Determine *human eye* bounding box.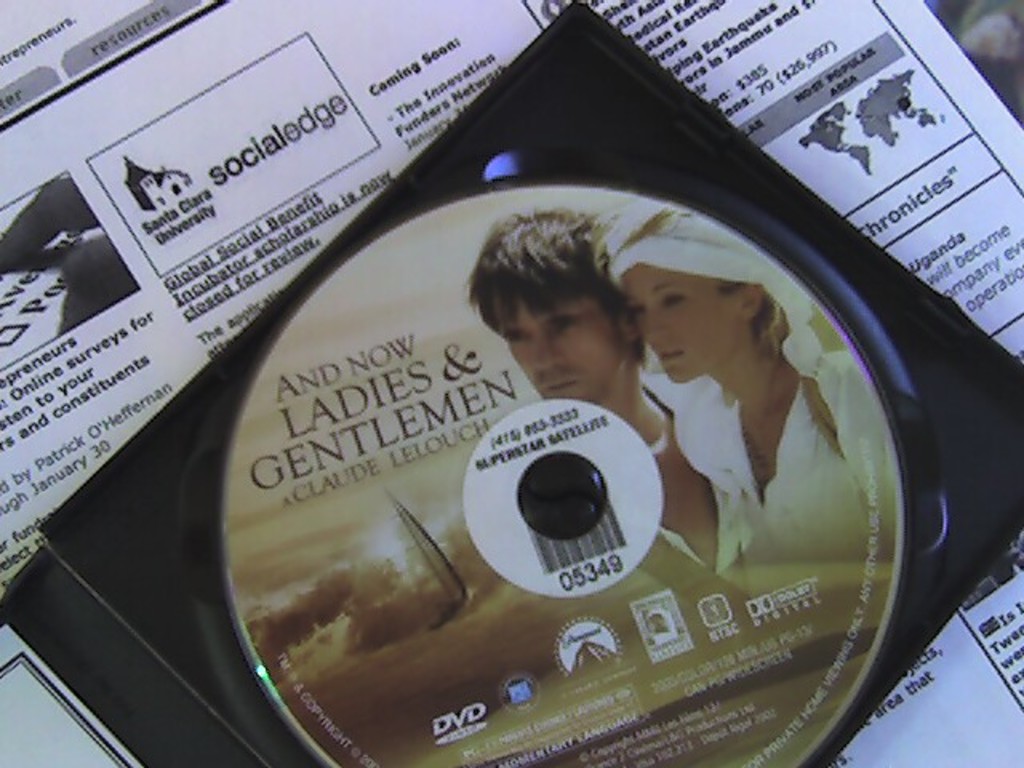
Determined: pyautogui.locateOnScreen(554, 312, 586, 333).
